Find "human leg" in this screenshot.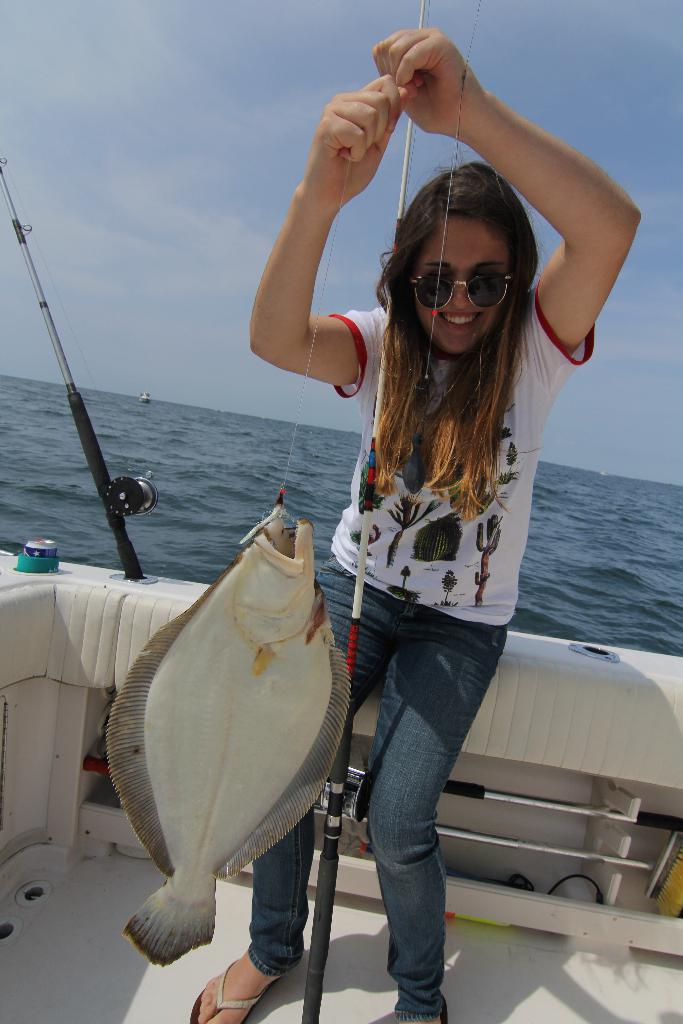
The bounding box for "human leg" is {"left": 360, "top": 602, "right": 509, "bottom": 1023}.
